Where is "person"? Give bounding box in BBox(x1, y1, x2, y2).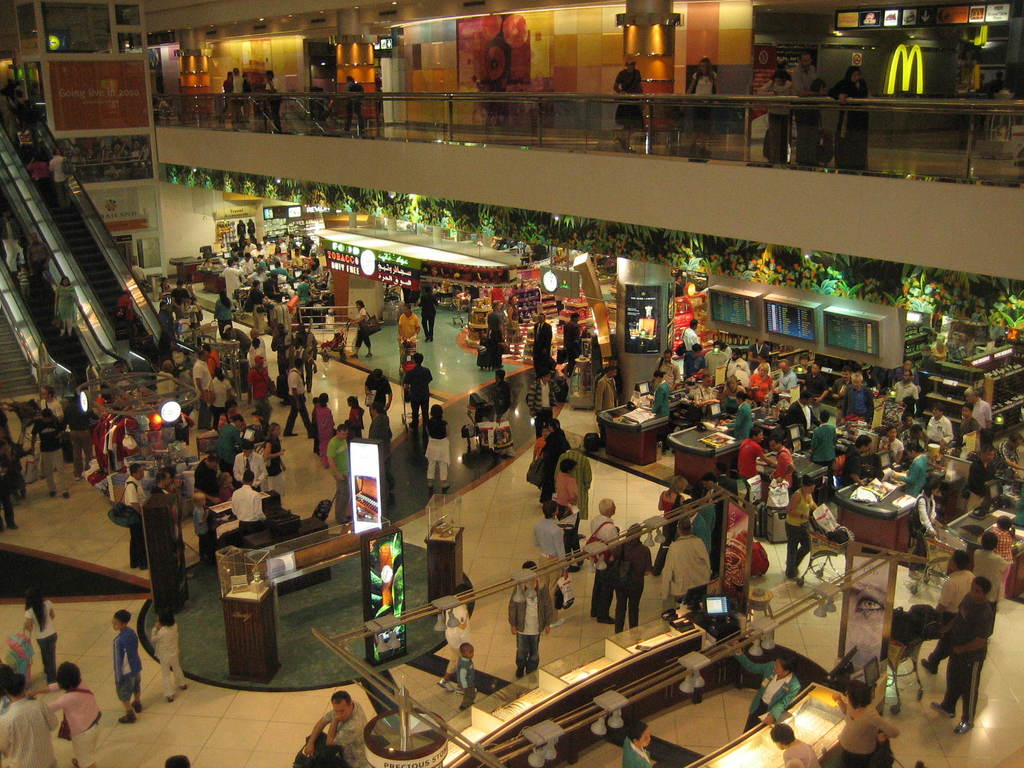
BBox(729, 639, 802, 735).
